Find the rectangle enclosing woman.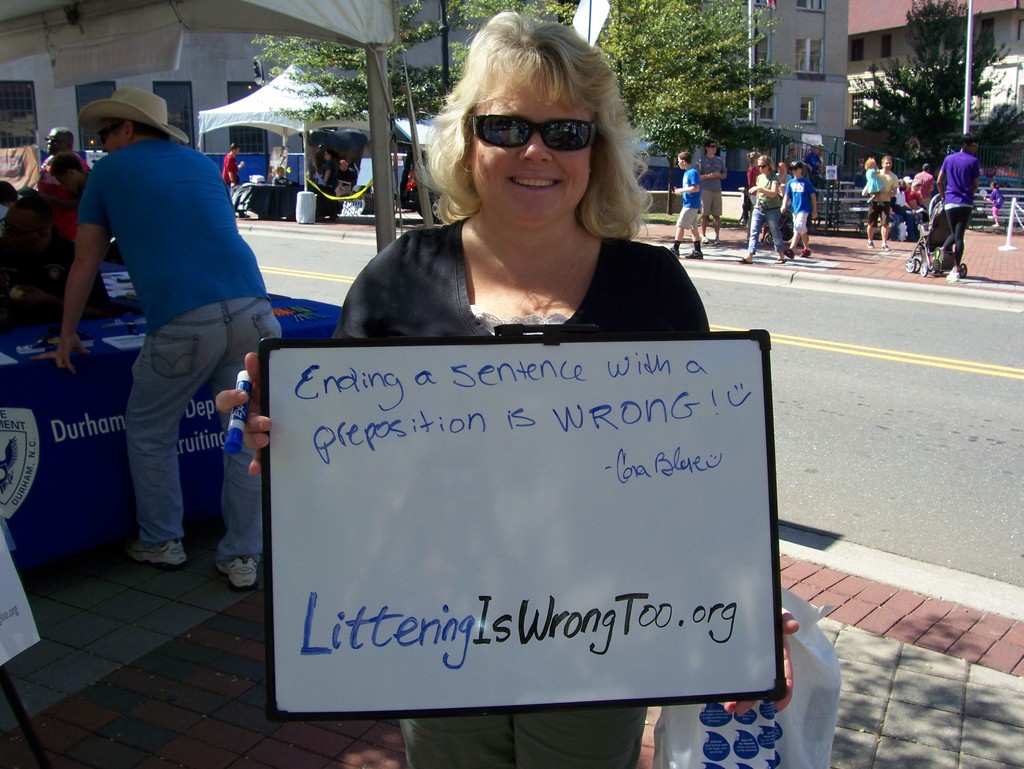
box=[745, 150, 762, 198].
